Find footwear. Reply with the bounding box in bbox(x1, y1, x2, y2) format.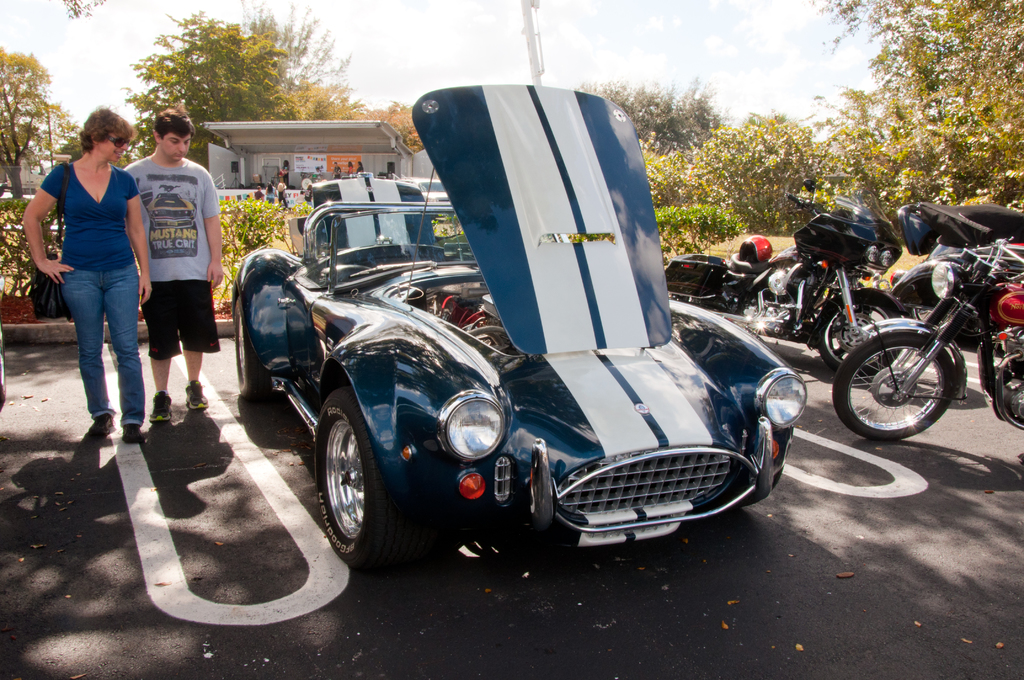
bbox(84, 416, 117, 446).
